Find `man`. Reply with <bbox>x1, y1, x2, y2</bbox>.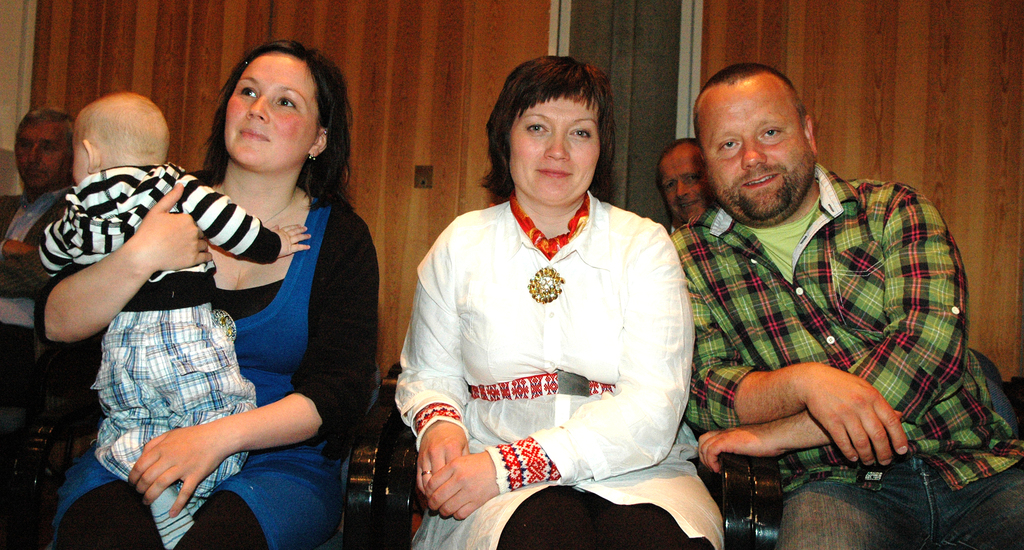
<bbox>644, 46, 1023, 549</bbox>.
